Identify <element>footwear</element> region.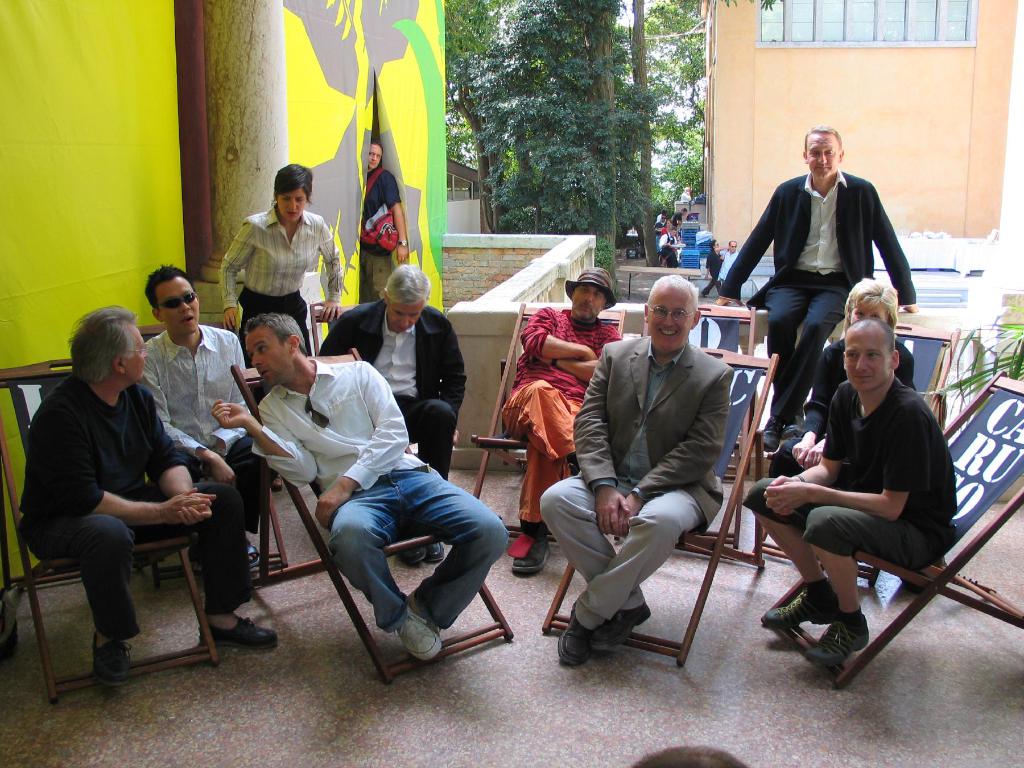
Region: (586, 602, 650, 648).
